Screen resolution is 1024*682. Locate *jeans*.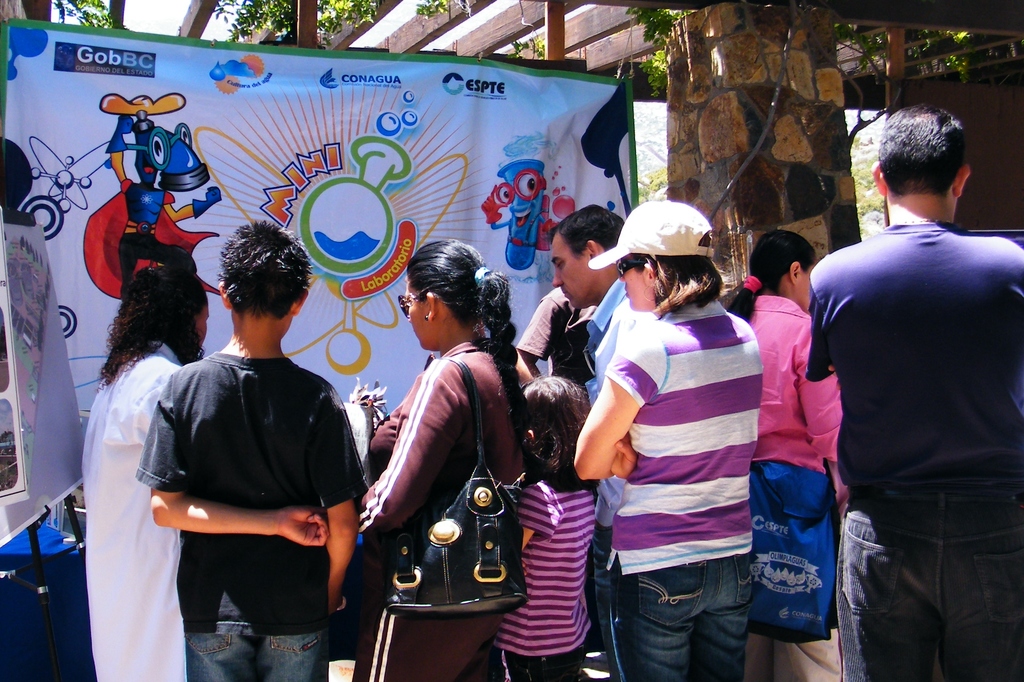
632, 550, 752, 681.
